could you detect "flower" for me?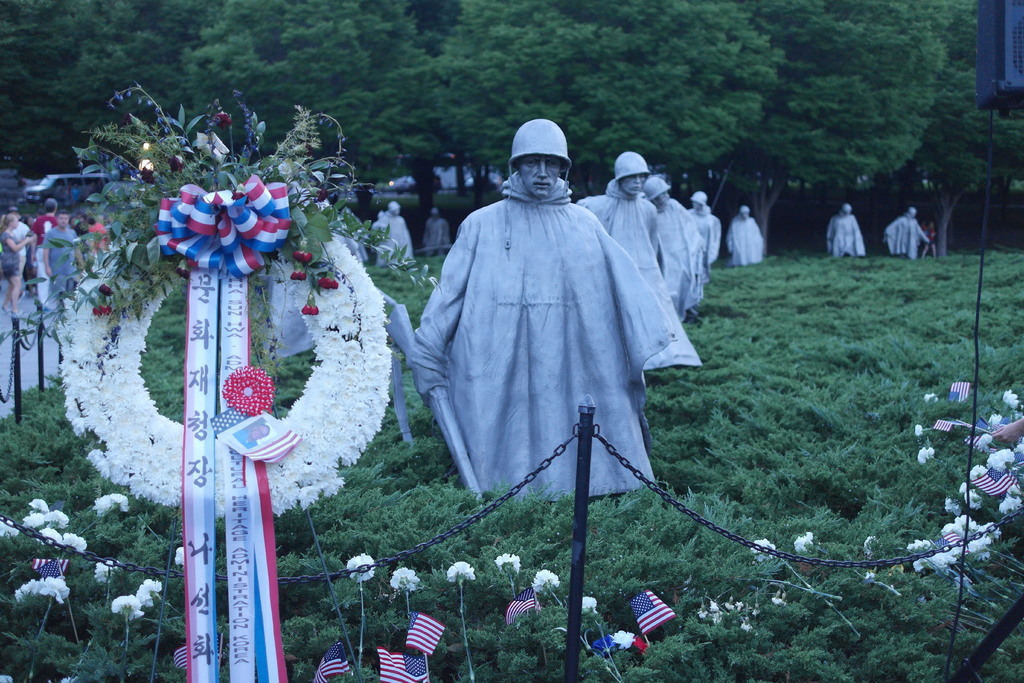
Detection result: [left=750, top=538, right=775, bottom=558].
